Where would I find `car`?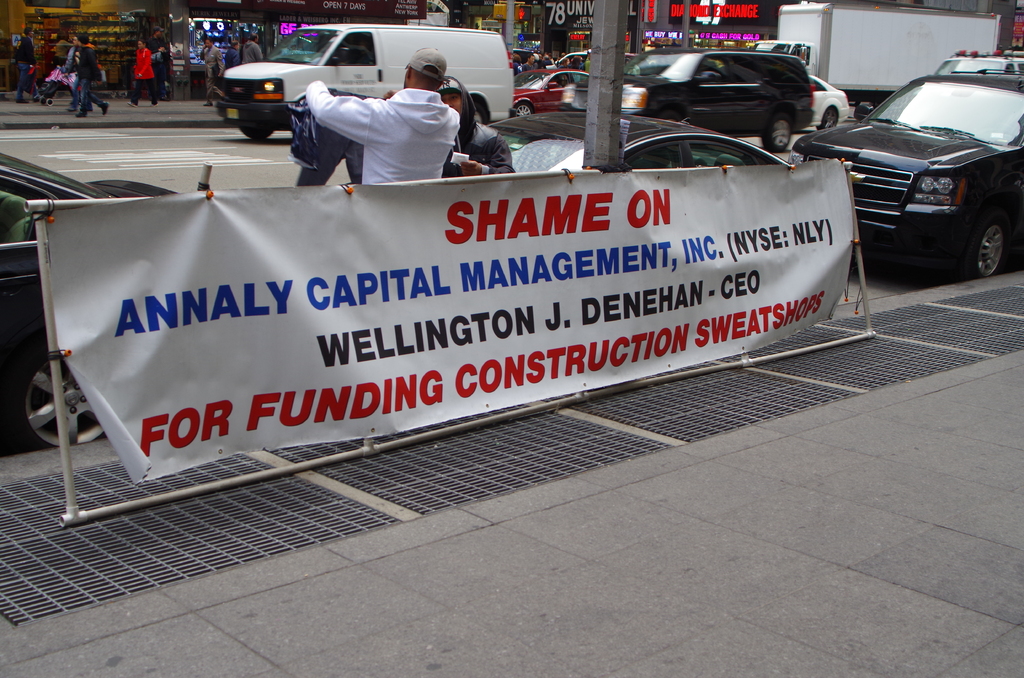
At 797,76,851,133.
